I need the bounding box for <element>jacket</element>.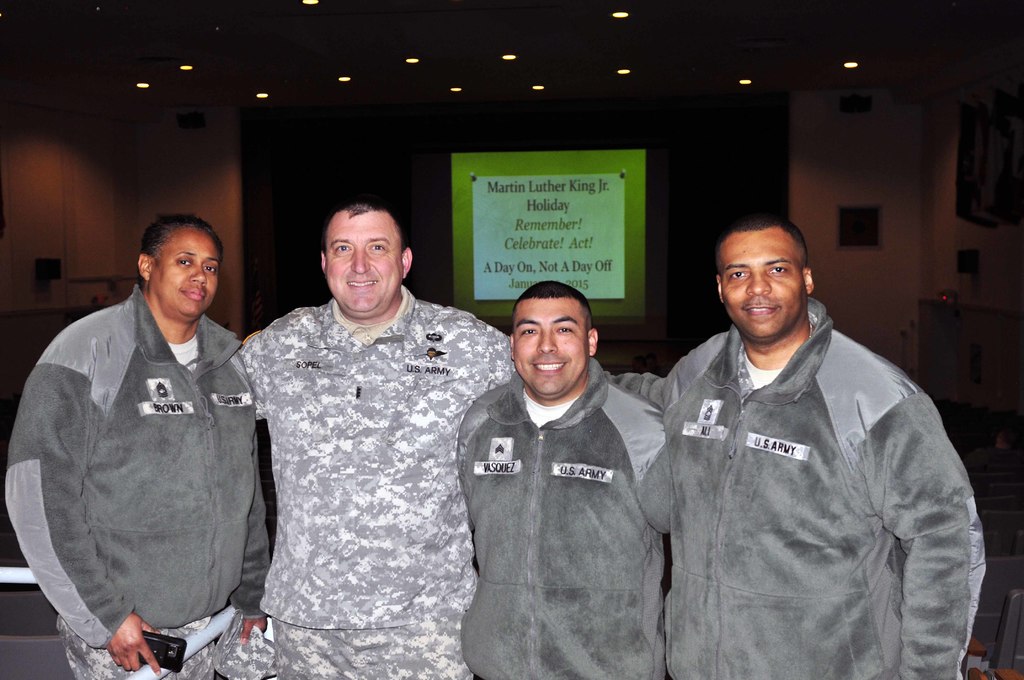
Here it is: rect(461, 362, 689, 679).
